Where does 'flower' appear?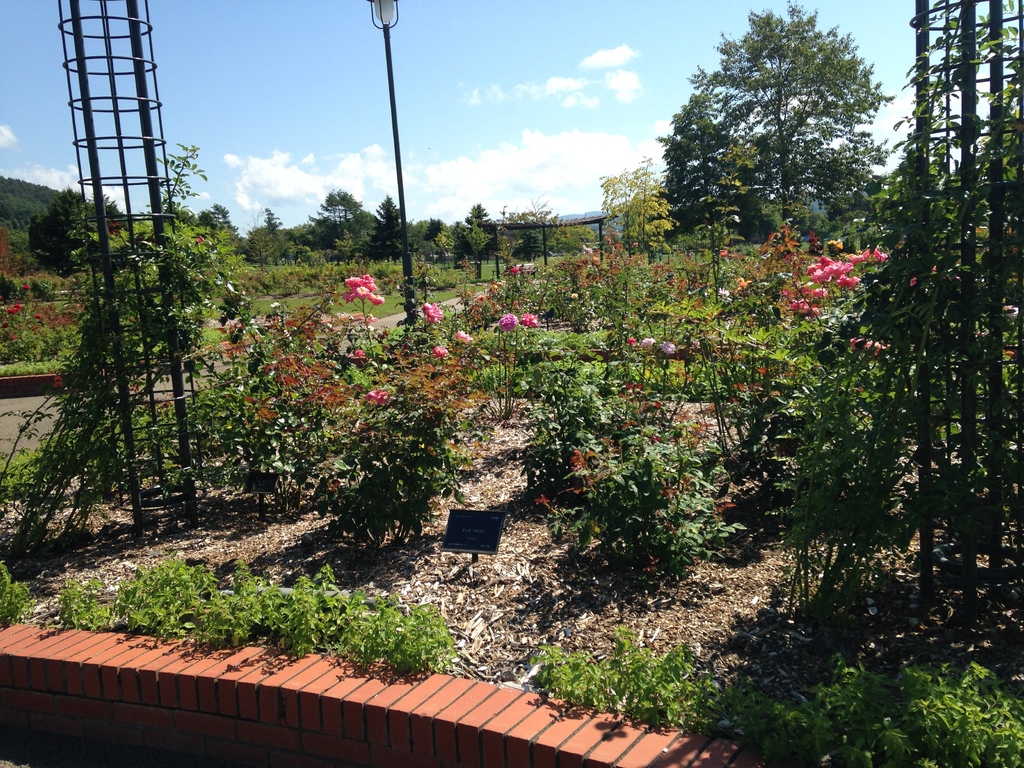
Appears at {"left": 521, "top": 315, "right": 541, "bottom": 324}.
